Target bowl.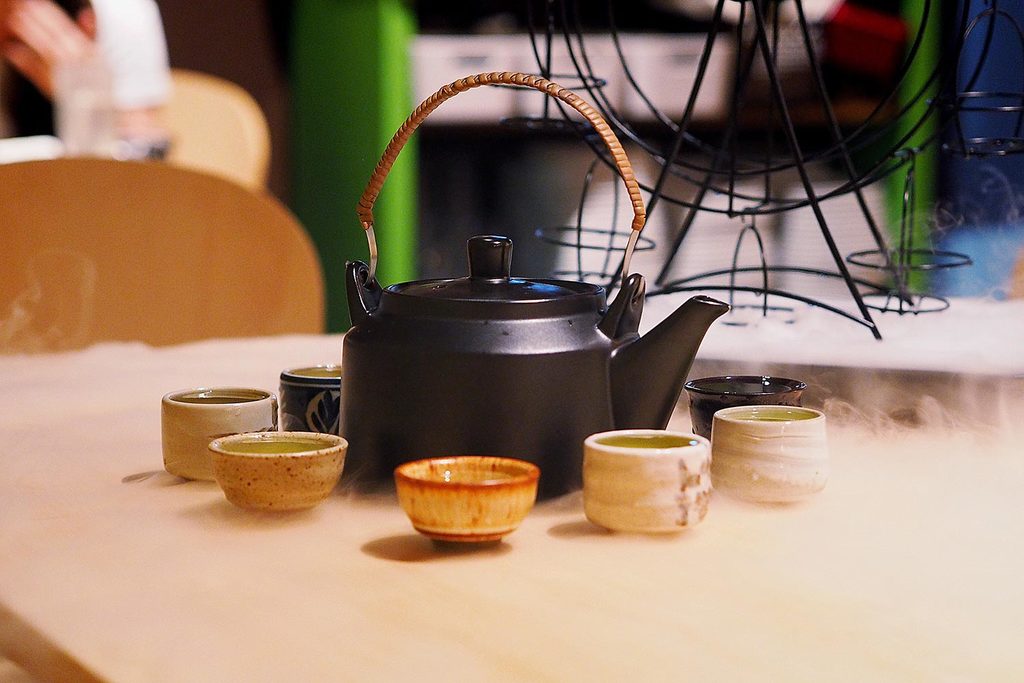
Target region: [x1=395, y1=460, x2=539, y2=544].
